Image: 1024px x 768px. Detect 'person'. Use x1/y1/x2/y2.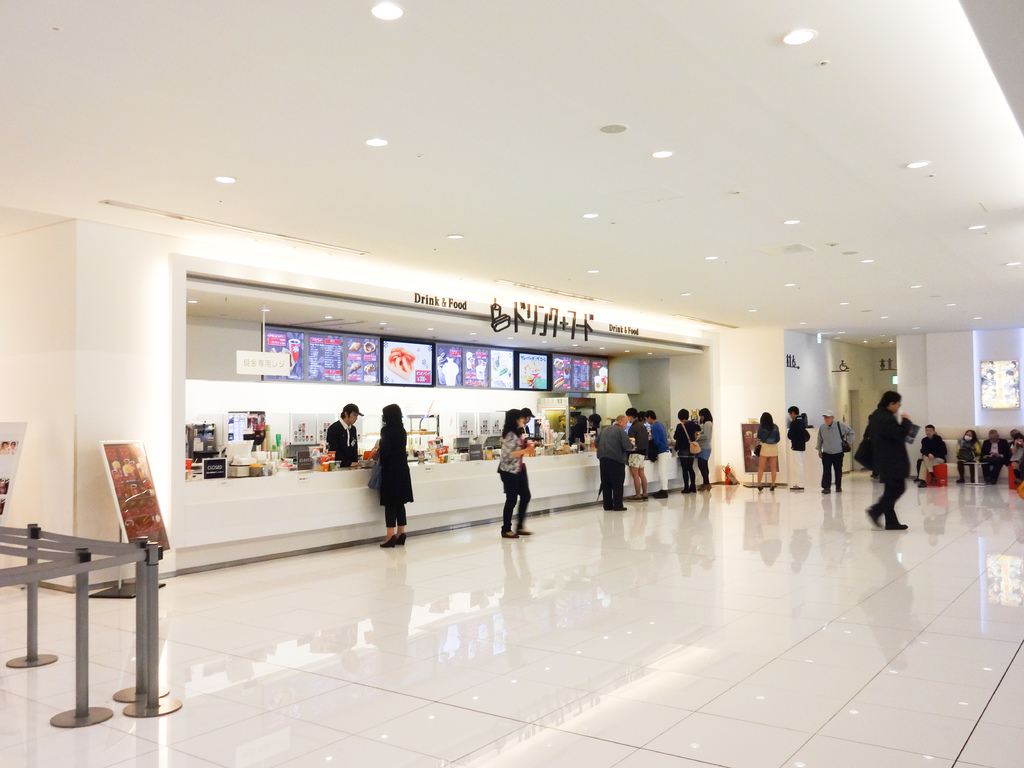
493/405/531/541.
